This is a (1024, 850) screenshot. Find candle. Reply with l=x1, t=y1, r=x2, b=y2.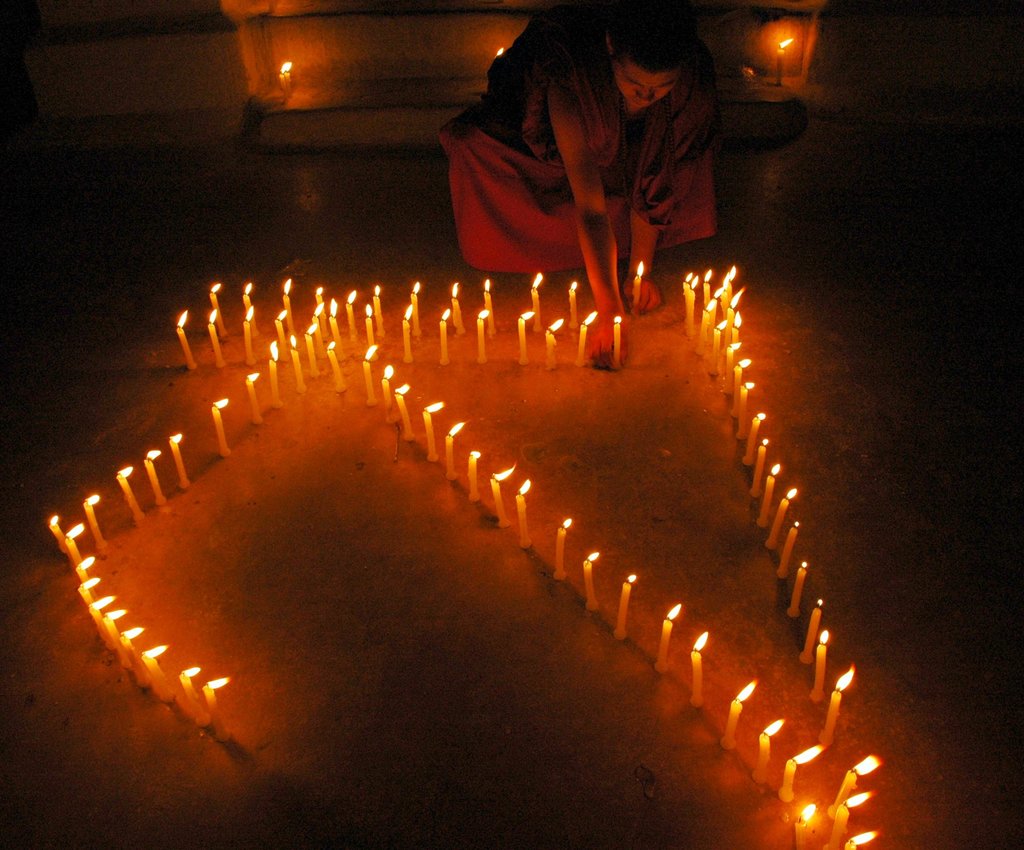
l=66, t=524, r=84, b=566.
